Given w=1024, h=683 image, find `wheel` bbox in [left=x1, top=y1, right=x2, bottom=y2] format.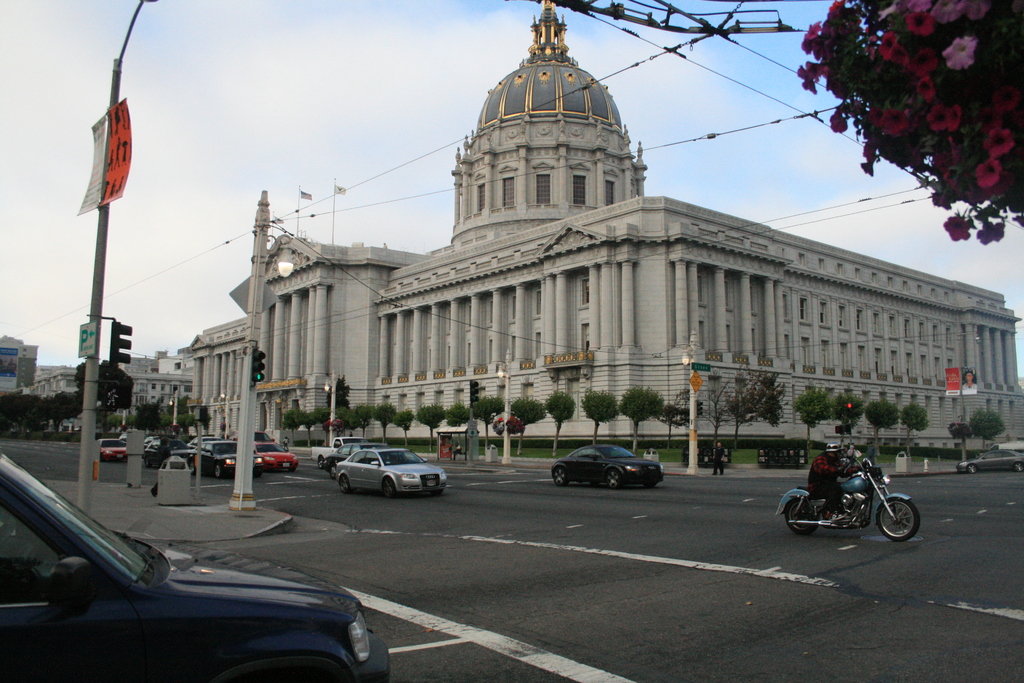
[left=384, top=477, right=394, bottom=498].
